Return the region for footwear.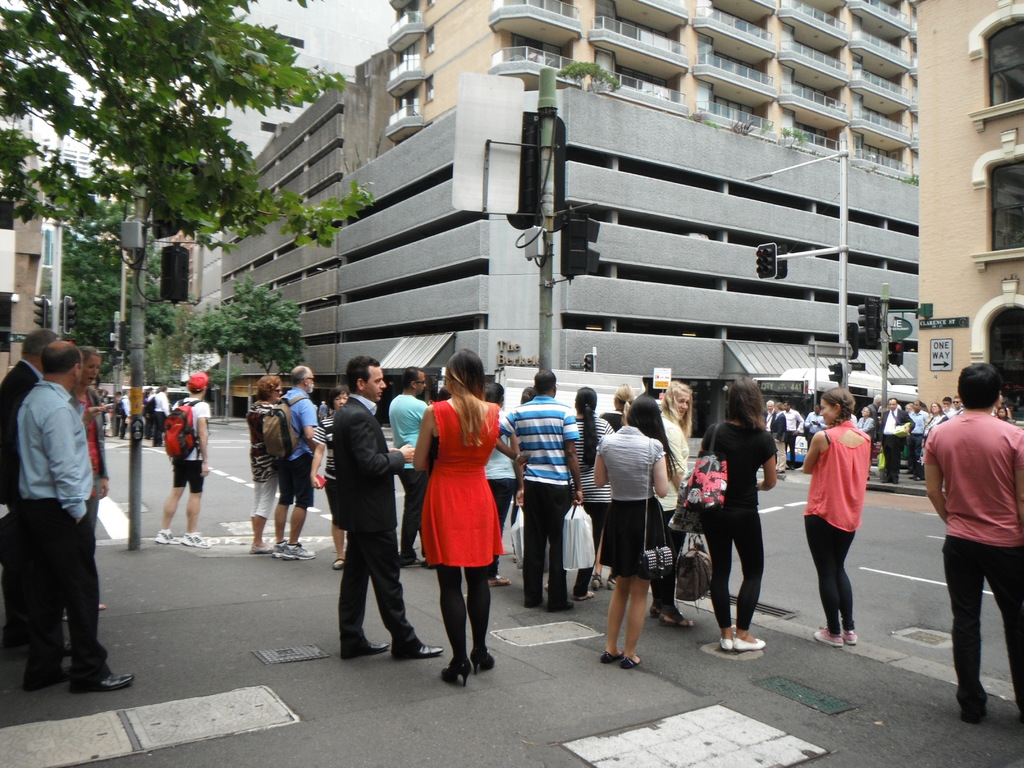
select_region(718, 632, 732, 648).
